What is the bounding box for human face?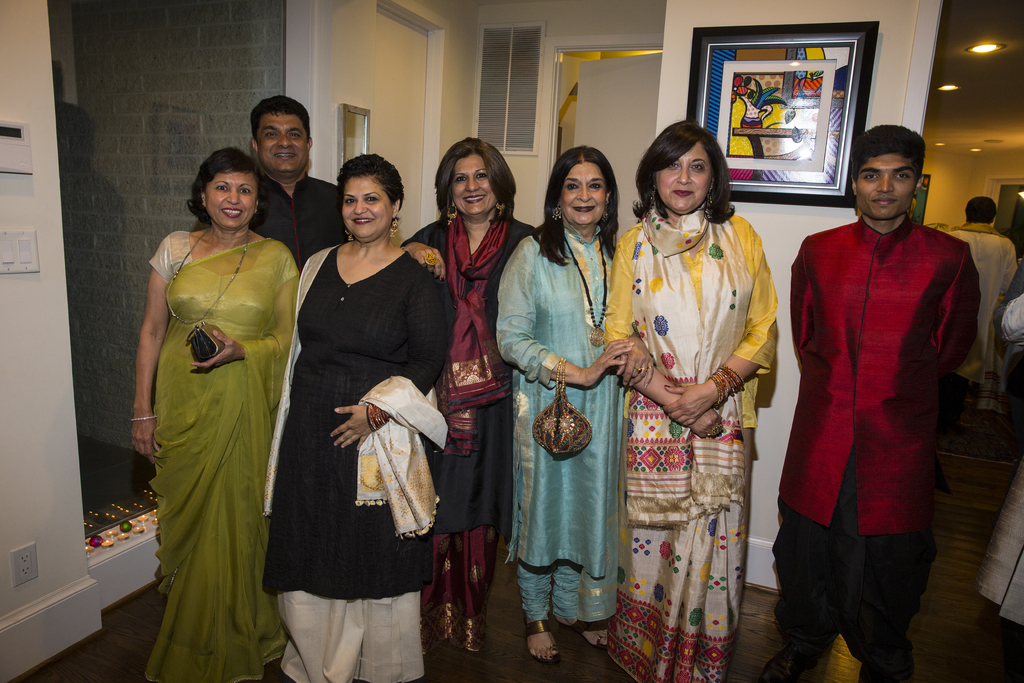
BBox(202, 170, 256, 230).
